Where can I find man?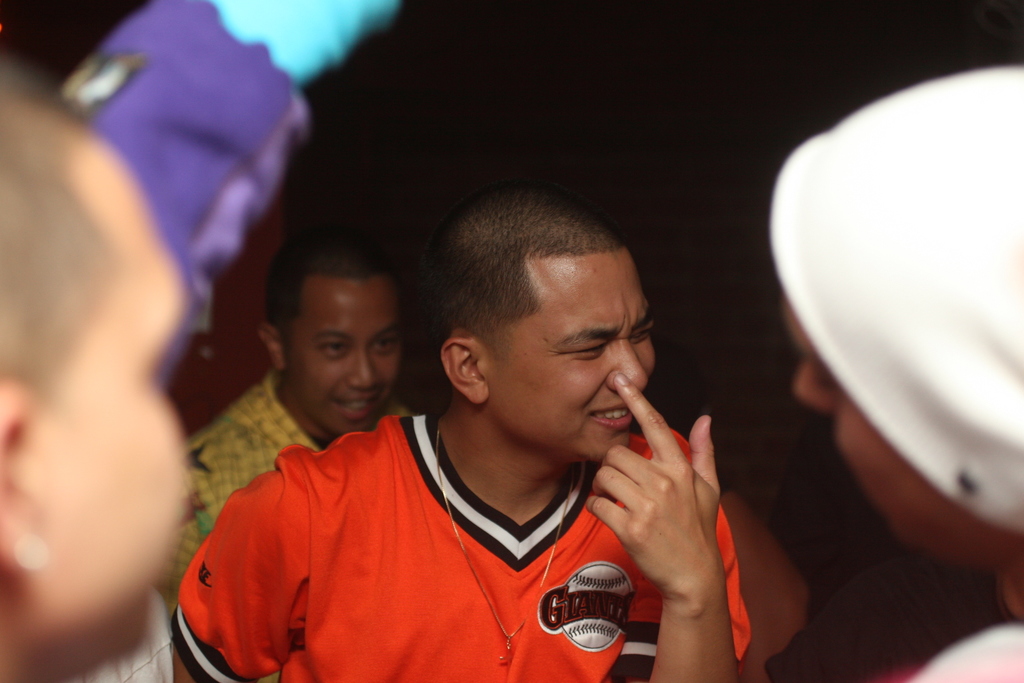
You can find it at [173, 186, 753, 682].
